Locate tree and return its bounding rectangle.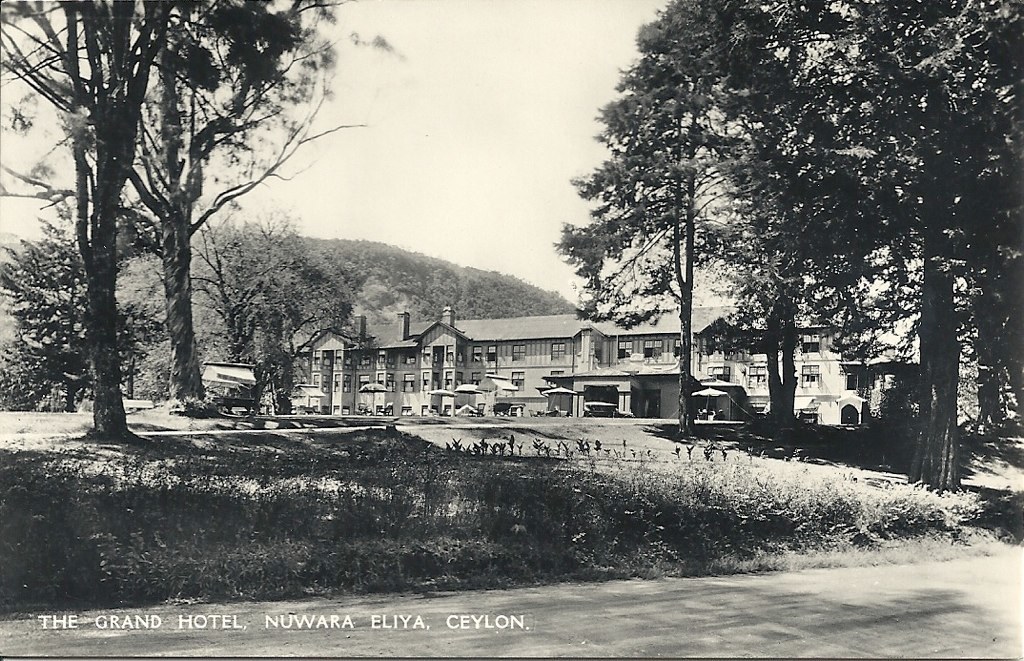
BBox(114, 0, 404, 412).
